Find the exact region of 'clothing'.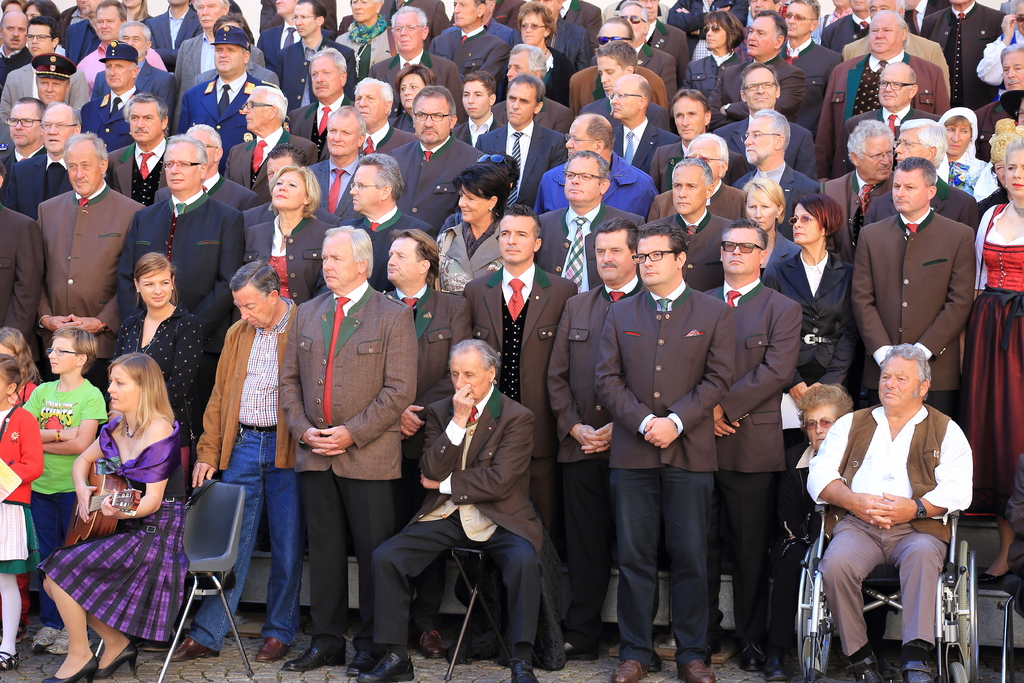
Exact region: <region>646, 137, 751, 191</region>.
